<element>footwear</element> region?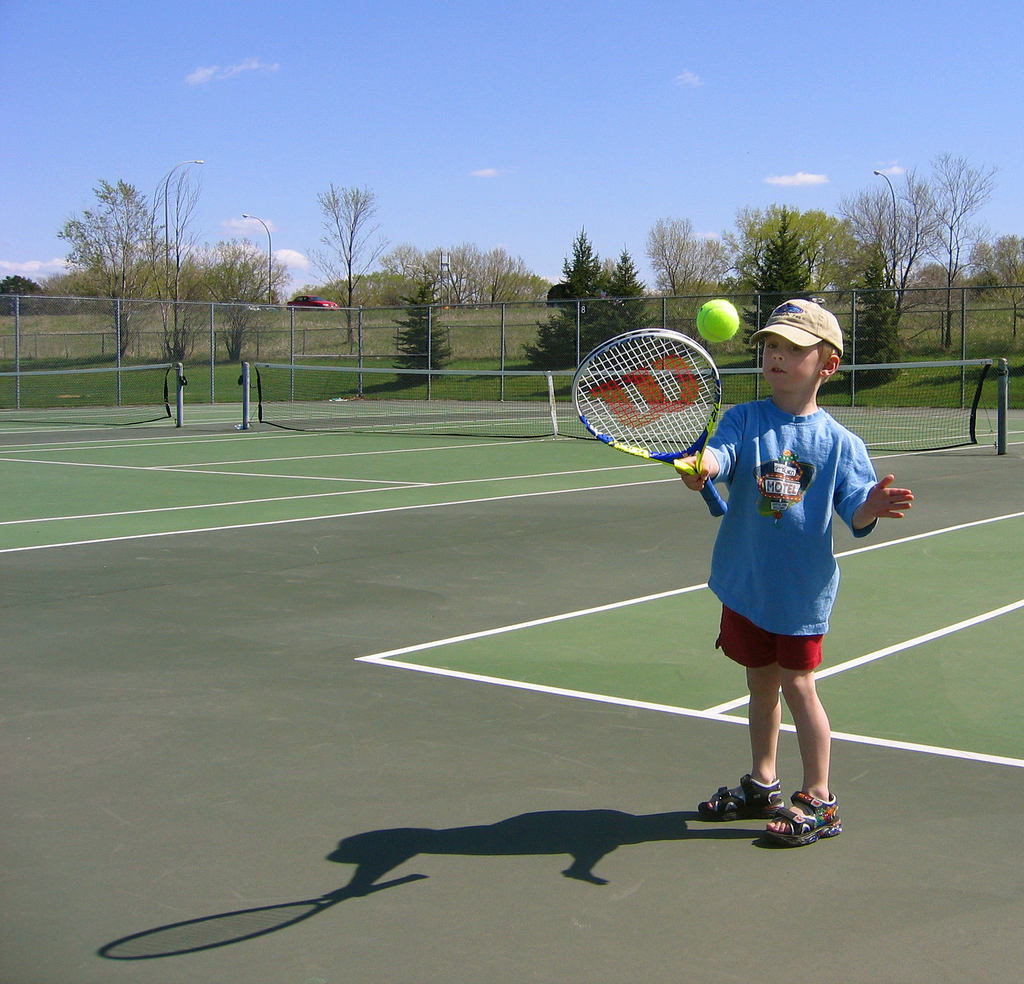
760:791:847:850
